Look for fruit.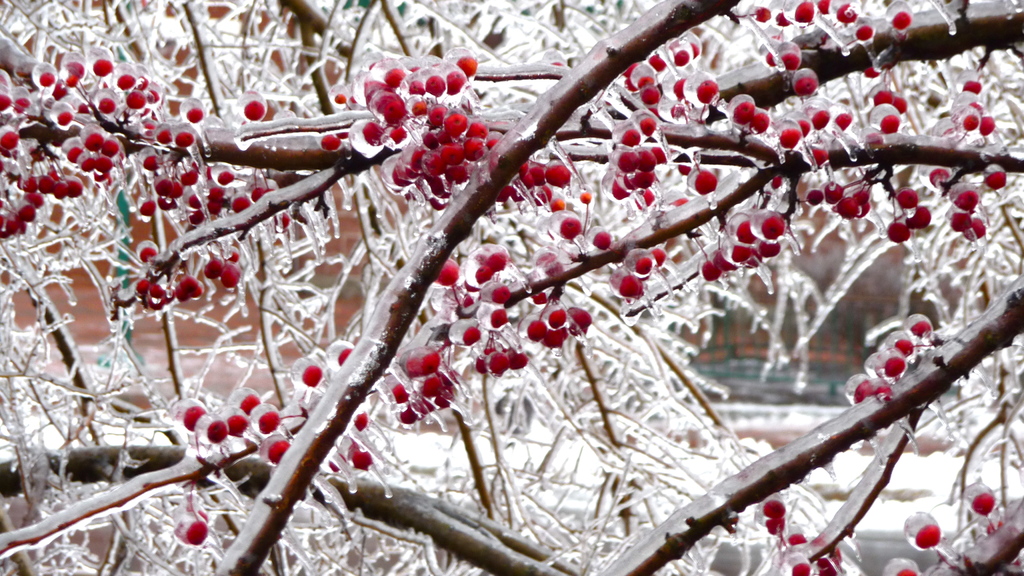
Found: select_region(753, 108, 769, 133).
